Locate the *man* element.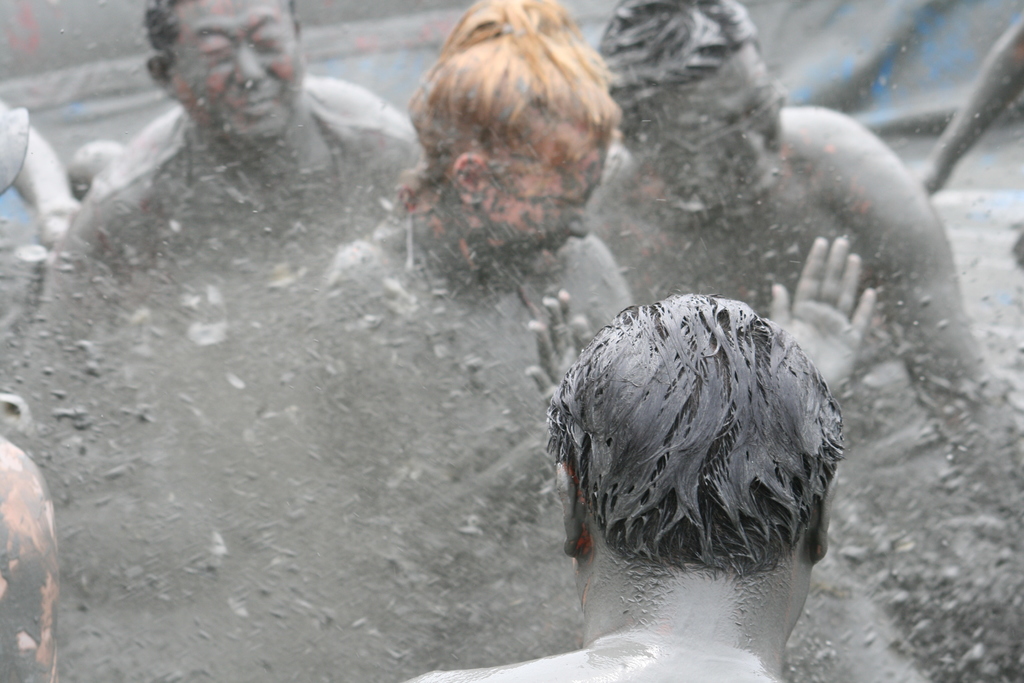
Element bbox: 406:298:844:682.
